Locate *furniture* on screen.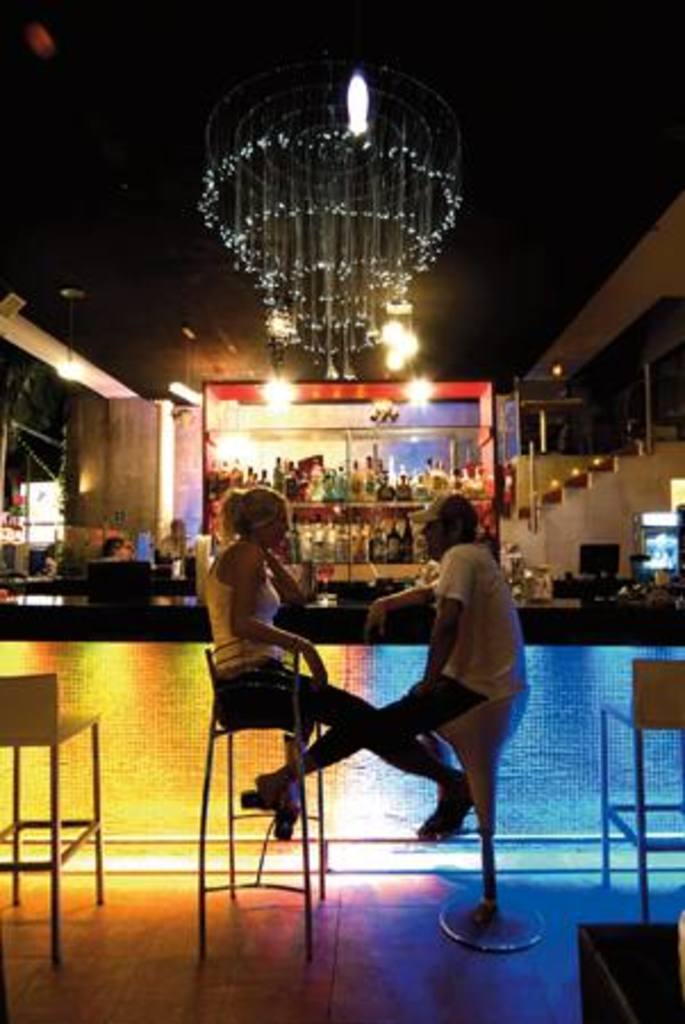
On screen at [196,637,328,965].
